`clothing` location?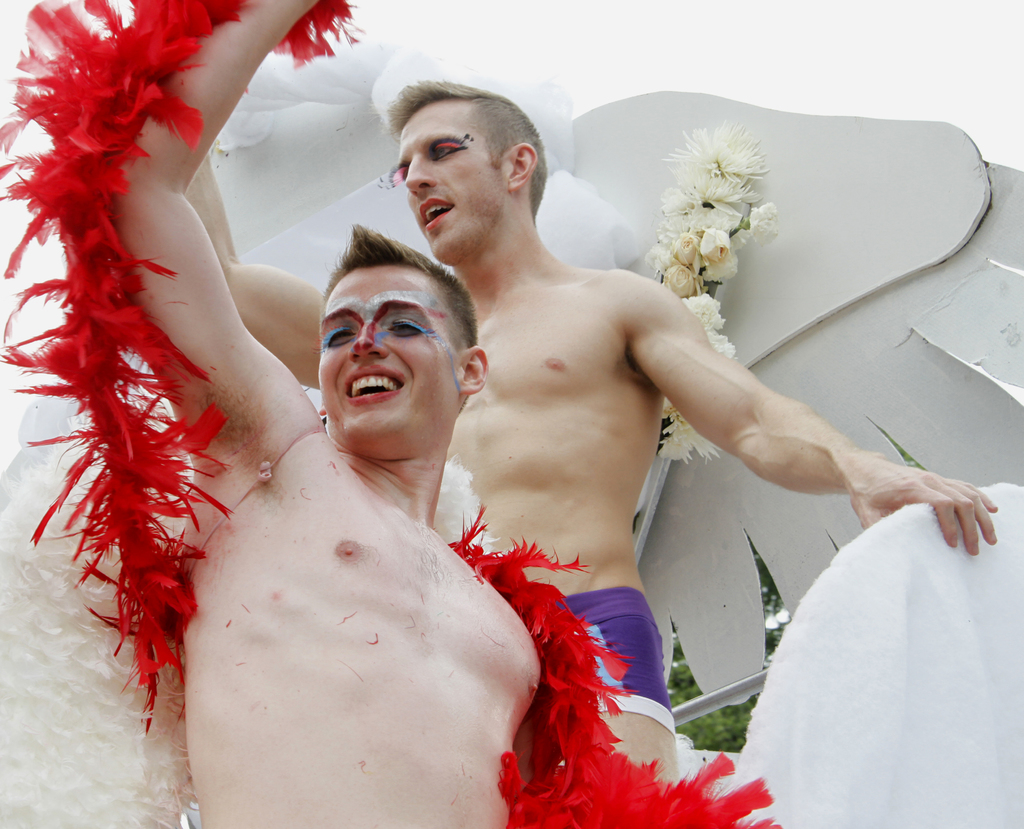
(left=543, top=596, right=684, bottom=737)
